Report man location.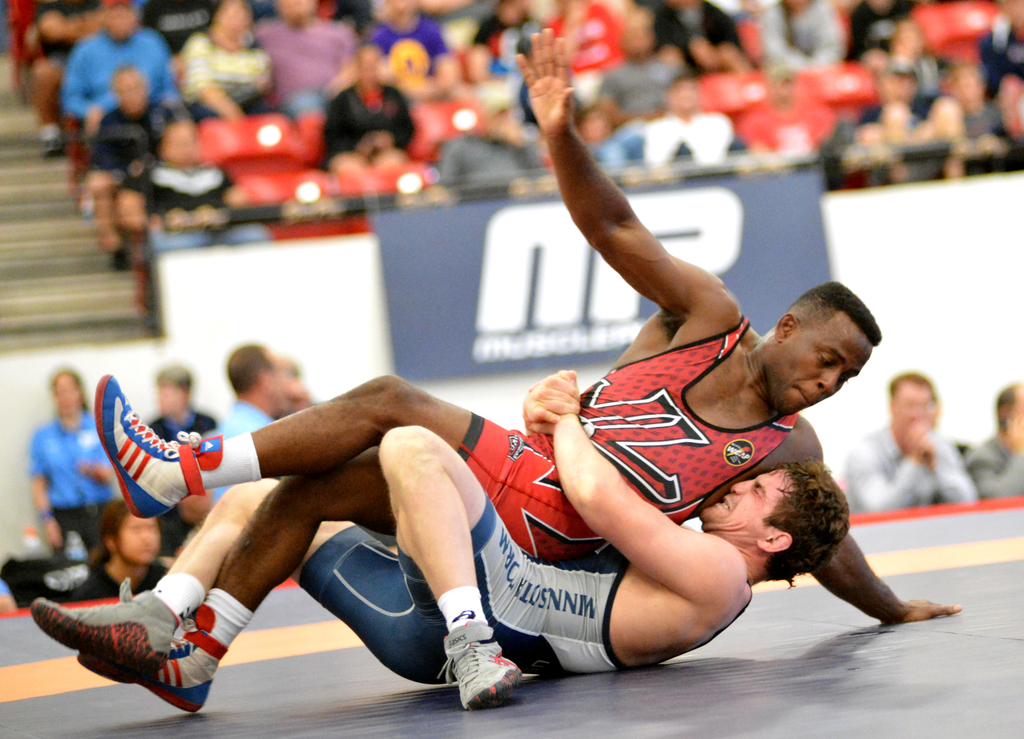
Report: bbox=(845, 372, 973, 516).
